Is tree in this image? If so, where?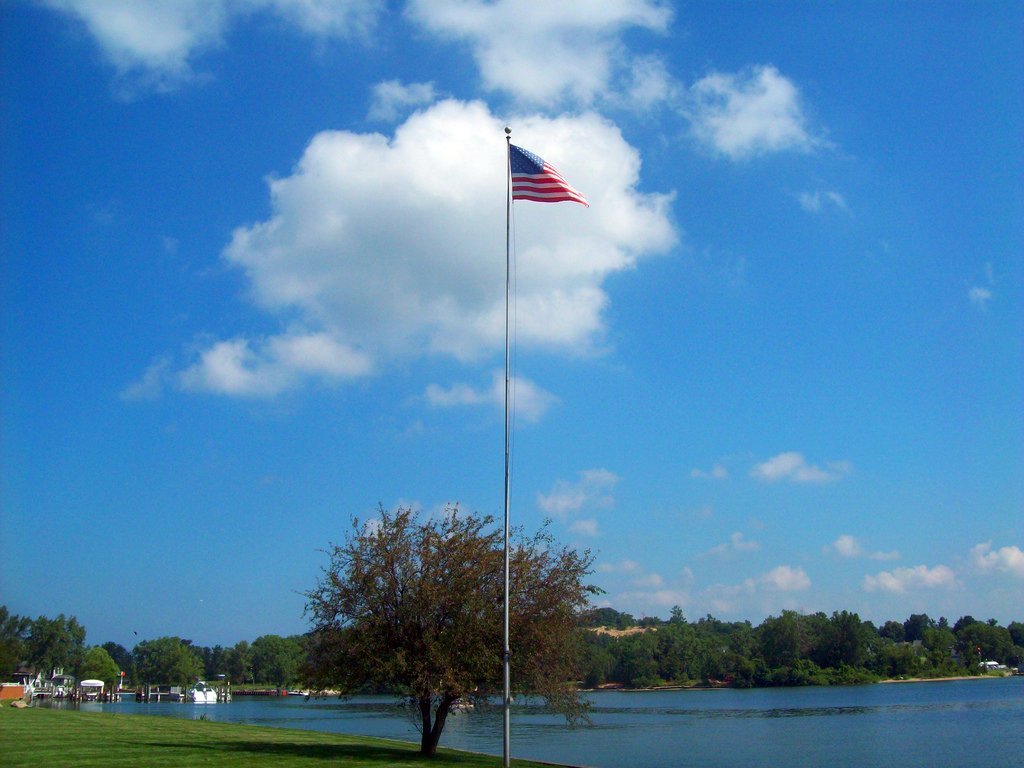
Yes, at crop(615, 632, 661, 687).
